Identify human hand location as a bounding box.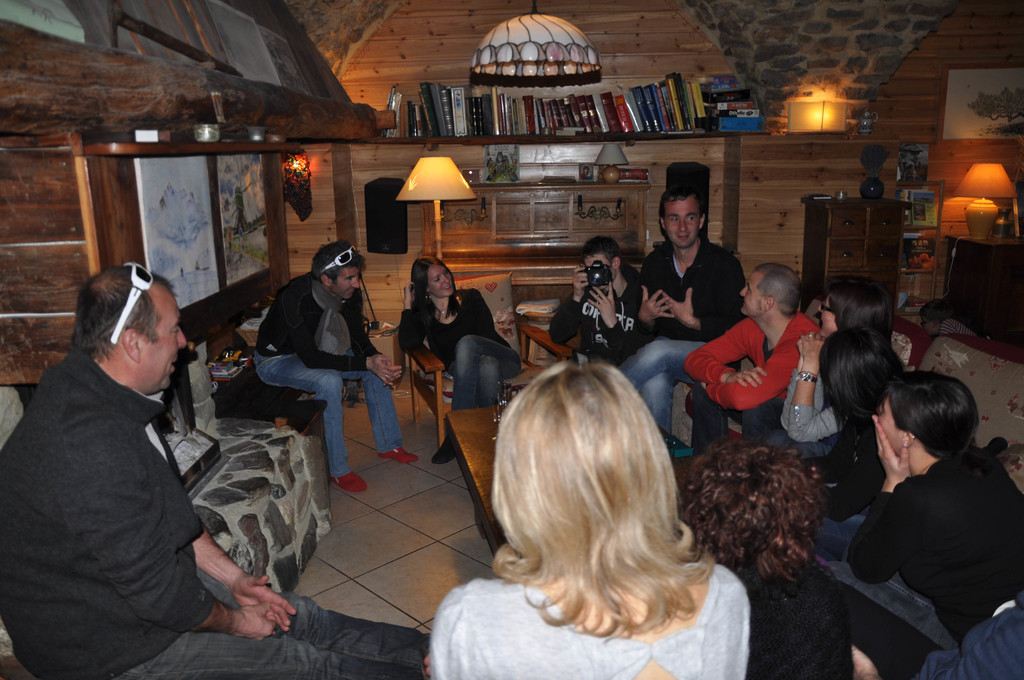
crop(384, 360, 403, 390).
